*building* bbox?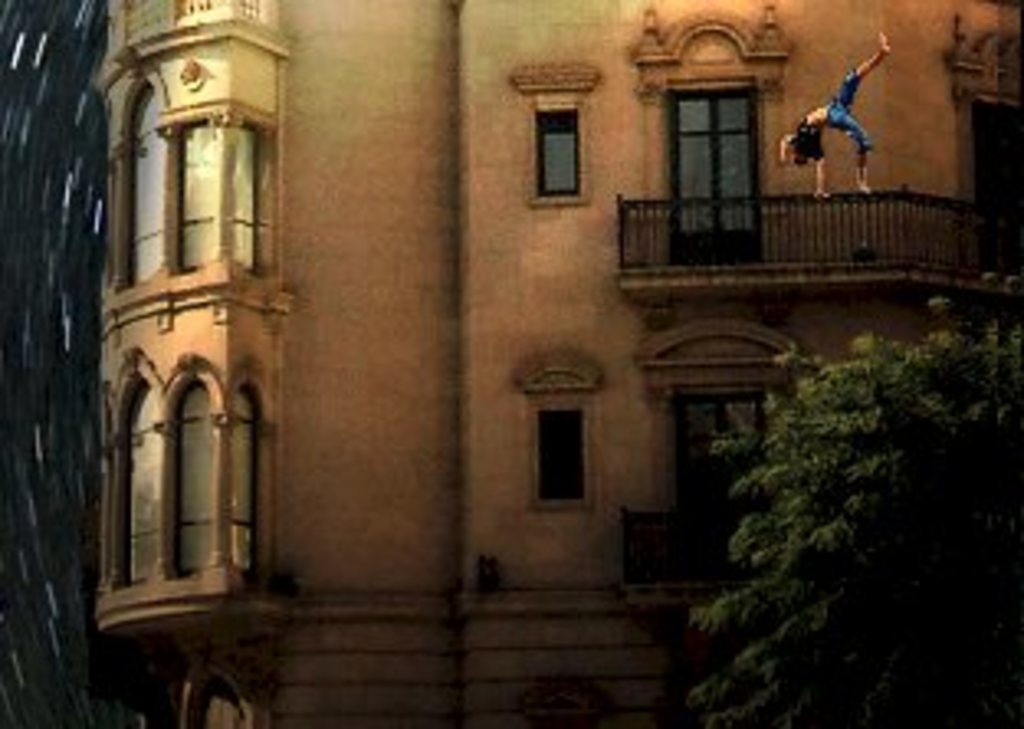
{"left": 85, "top": 0, "right": 1021, "bottom": 726}
